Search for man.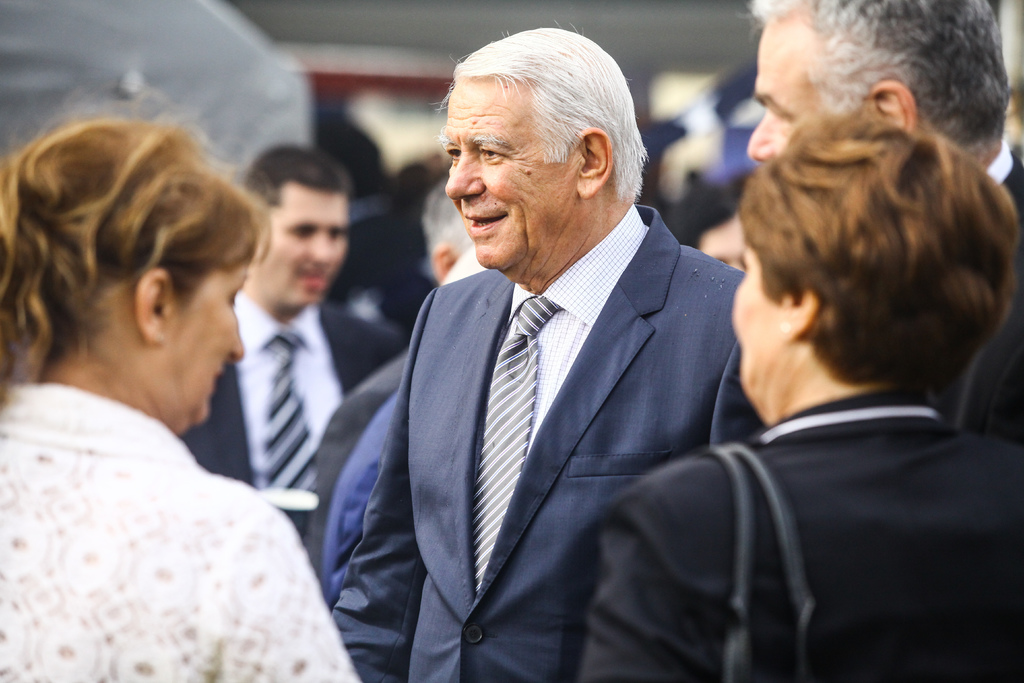
Found at (747,0,1023,261).
